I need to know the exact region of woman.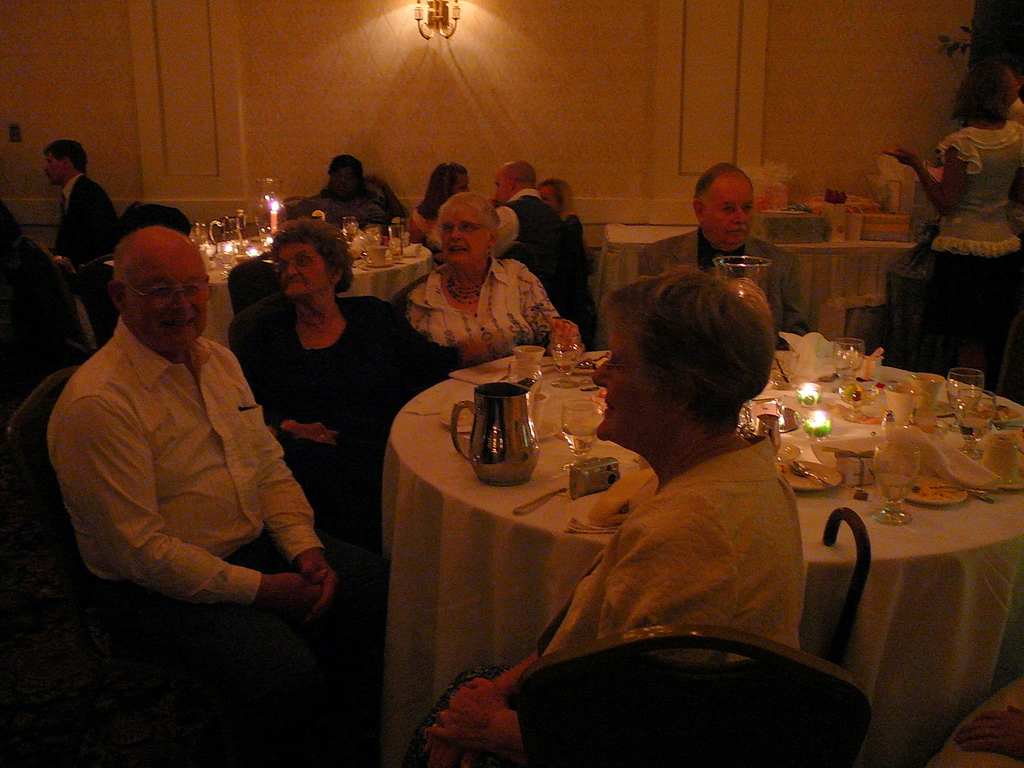
Region: <bbox>536, 177, 588, 257</bbox>.
